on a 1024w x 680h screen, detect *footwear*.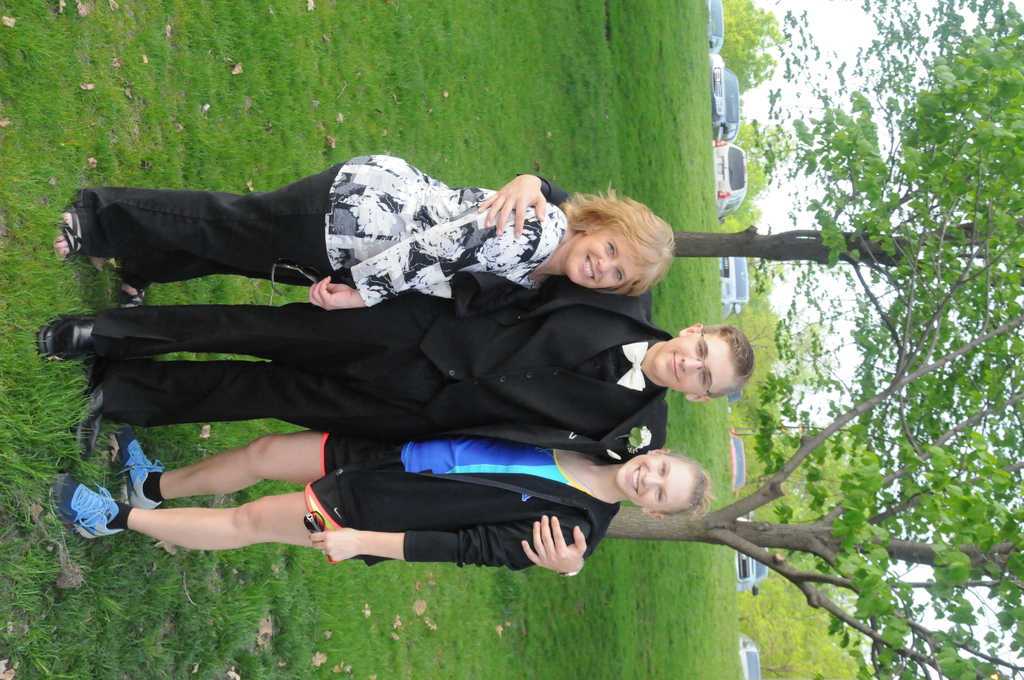
left=31, top=311, right=95, bottom=363.
